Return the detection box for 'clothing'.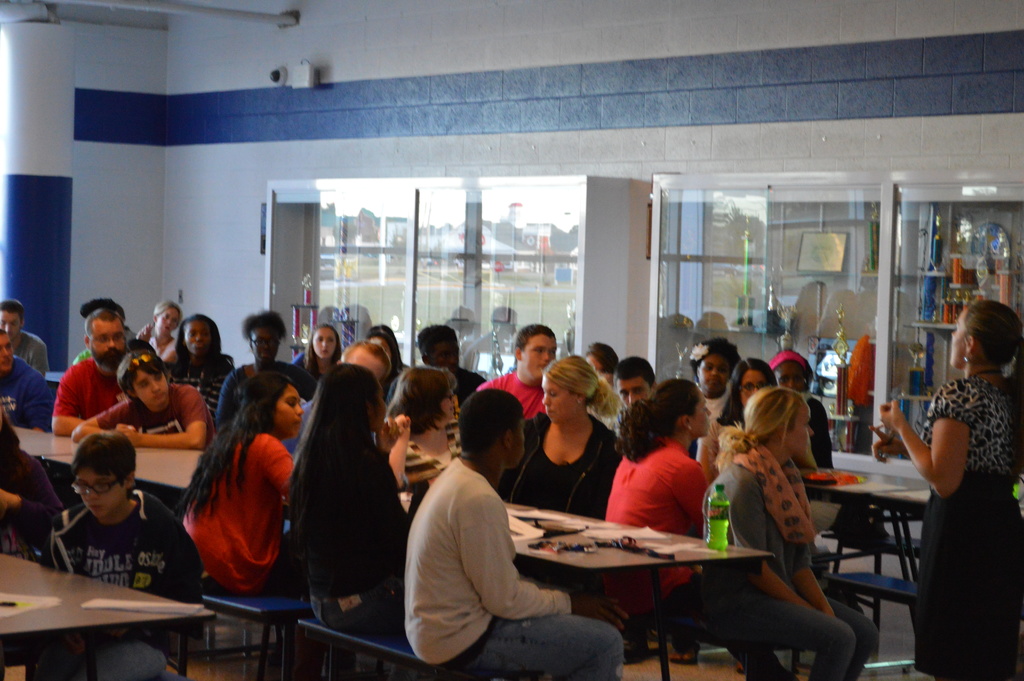
[15, 330, 53, 380].
